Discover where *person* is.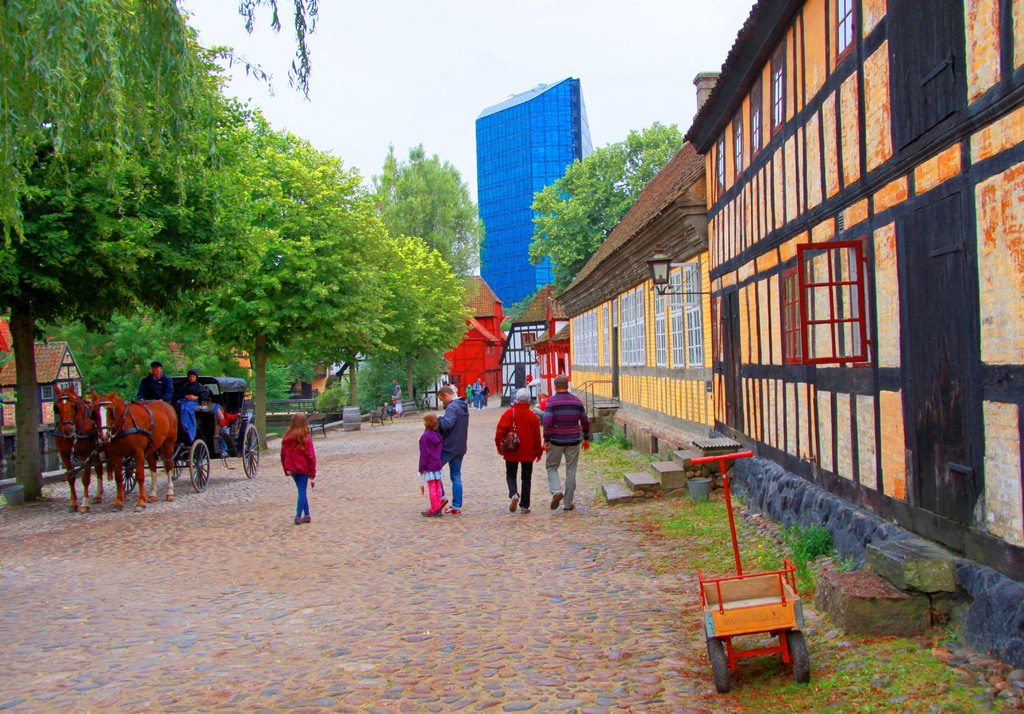
Discovered at region(539, 371, 594, 515).
